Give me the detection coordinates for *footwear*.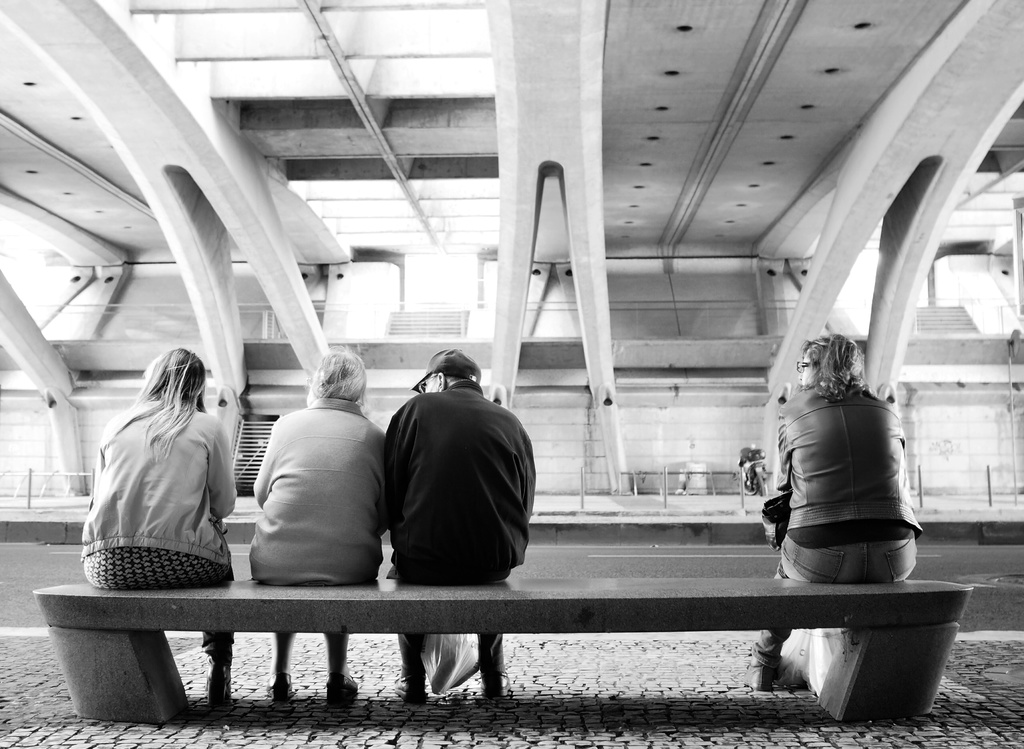
206, 661, 234, 702.
